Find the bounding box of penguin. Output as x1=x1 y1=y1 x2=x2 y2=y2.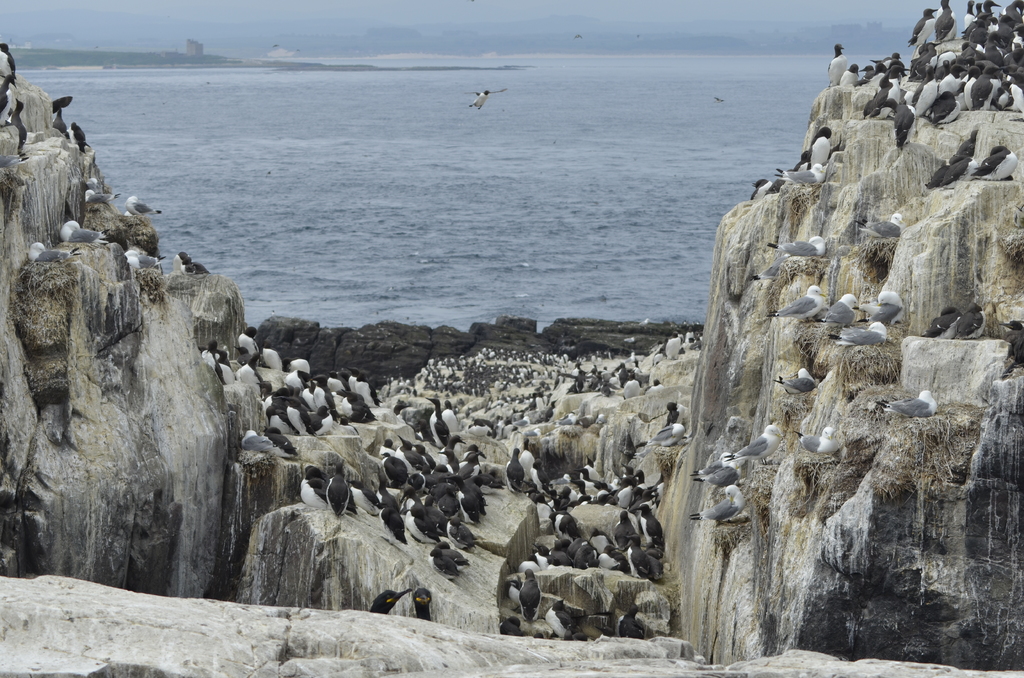
x1=749 y1=179 x2=772 y2=201.
